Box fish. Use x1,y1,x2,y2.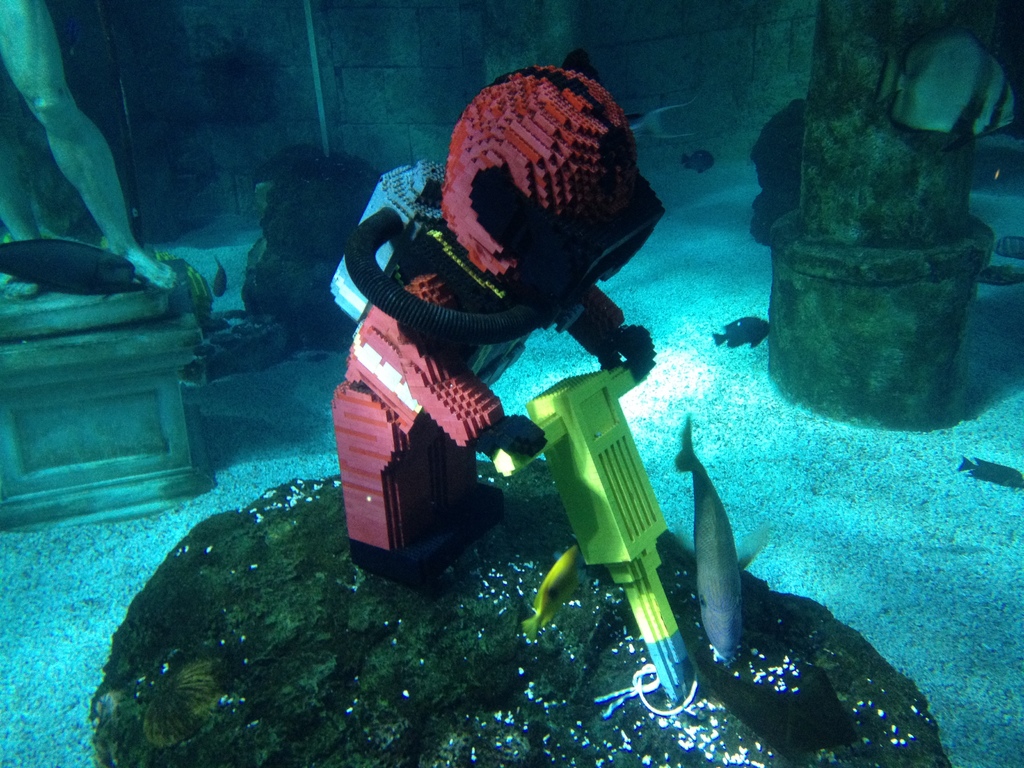
957,452,1023,492.
